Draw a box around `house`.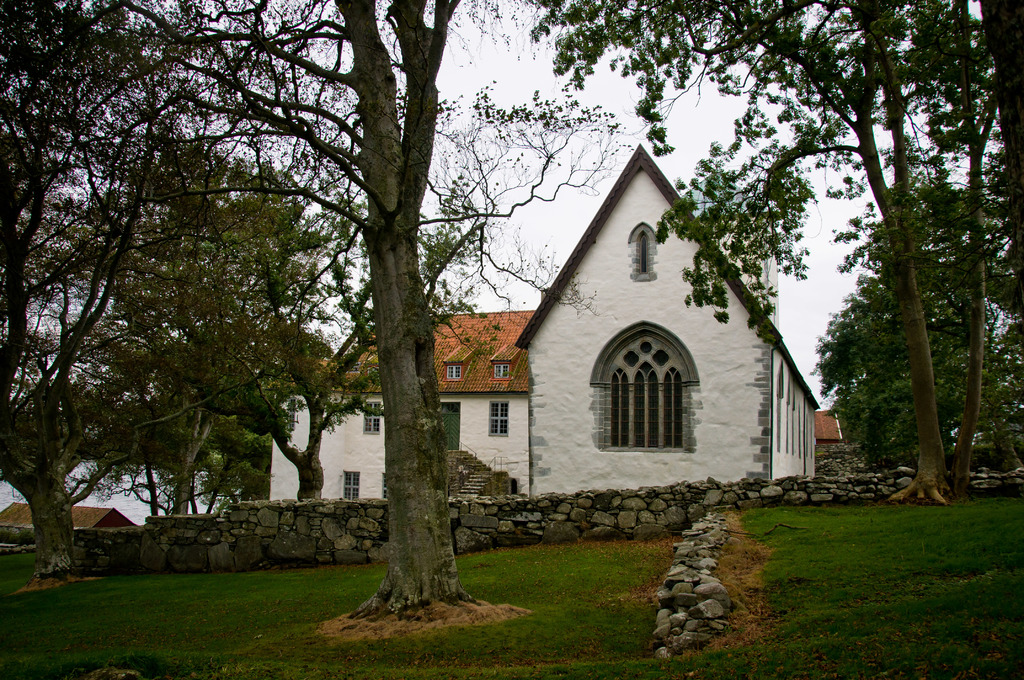
430:138:806:562.
